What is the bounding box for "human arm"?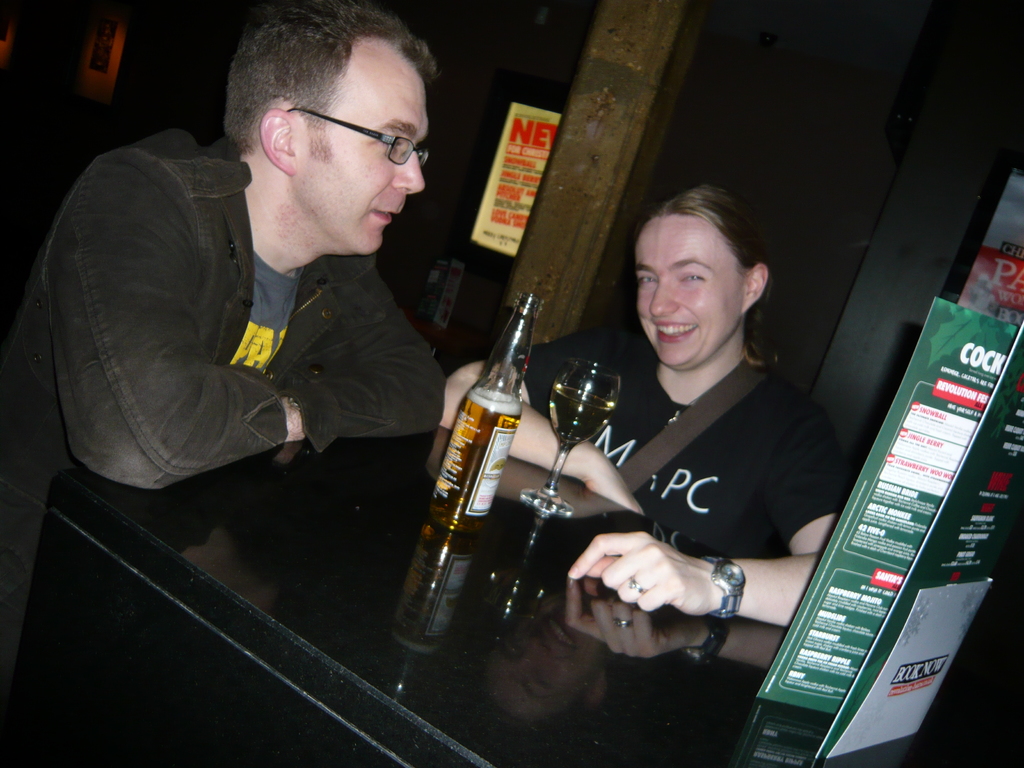
451:321:646:516.
